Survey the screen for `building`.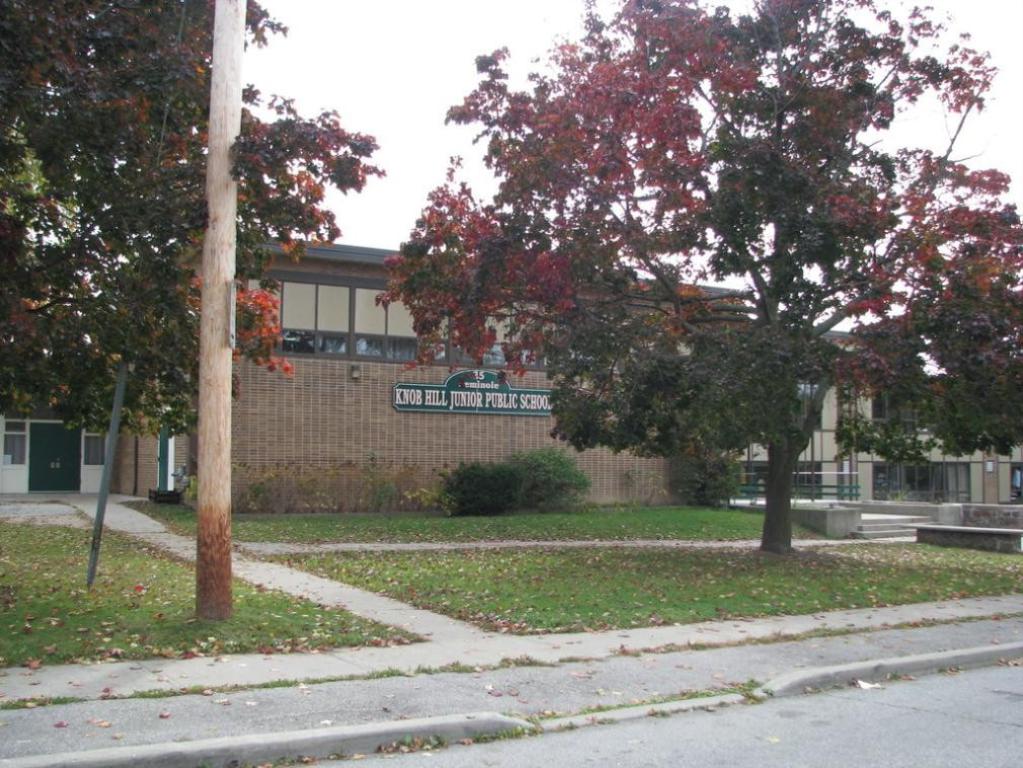
Survey found: l=115, t=231, r=720, b=517.
